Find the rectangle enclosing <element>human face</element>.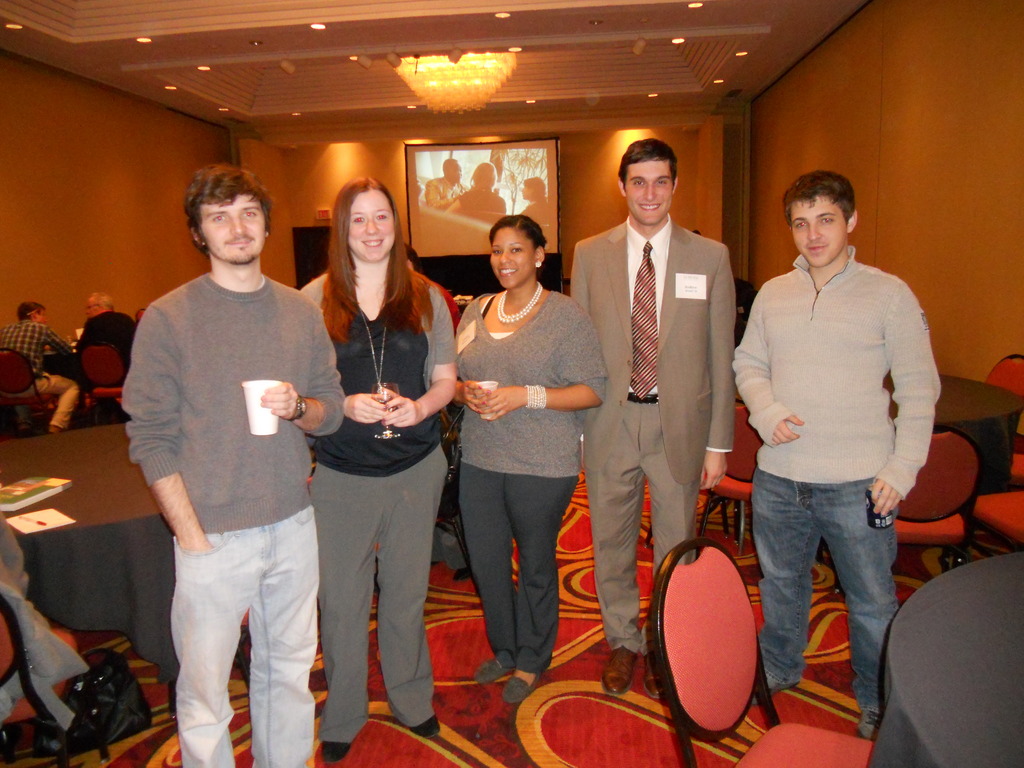
pyautogui.locateOnScreen(790, 197, 847, 267).
